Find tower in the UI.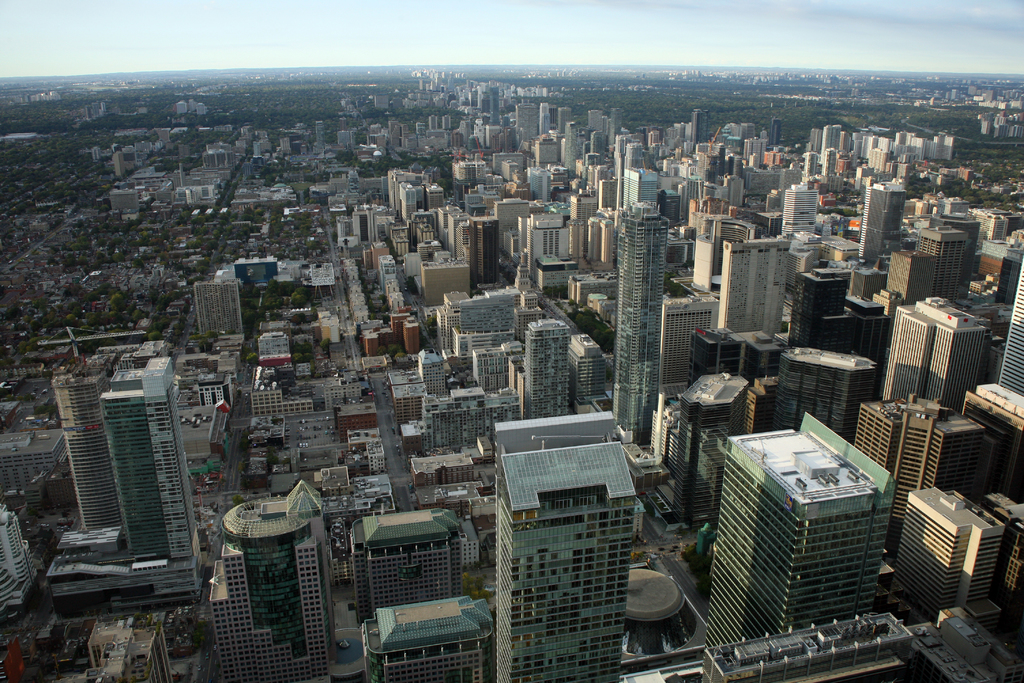
UI element at [107, 340, 204, 579].
